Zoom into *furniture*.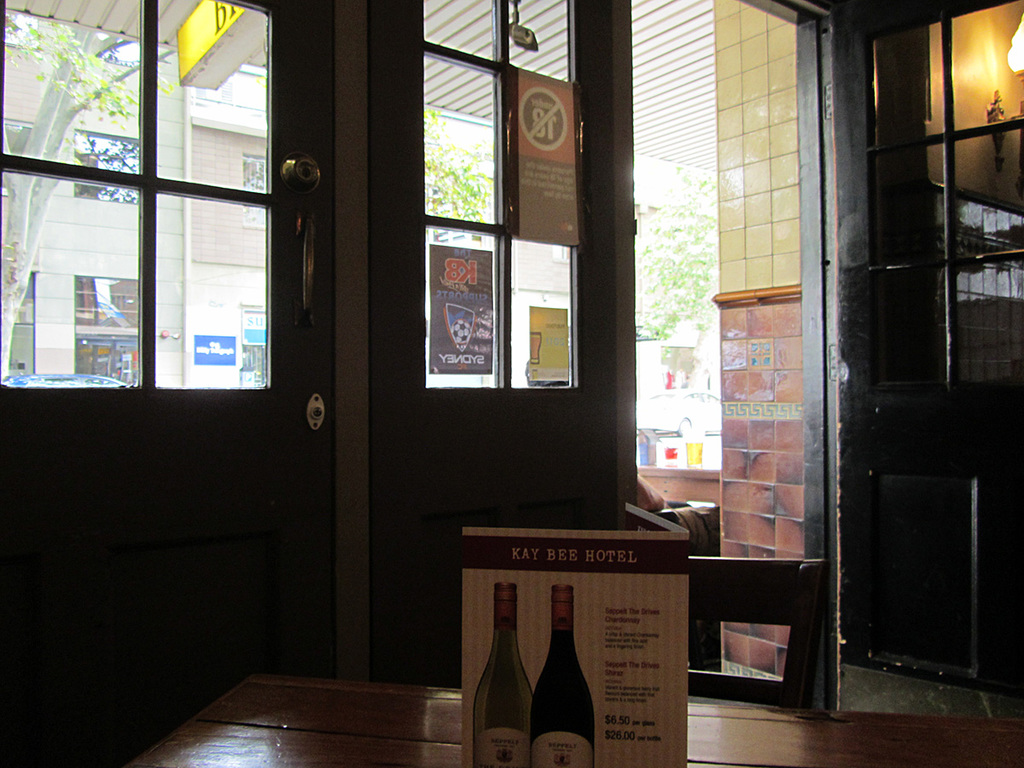
Zoom target: 692 564 824 723.
